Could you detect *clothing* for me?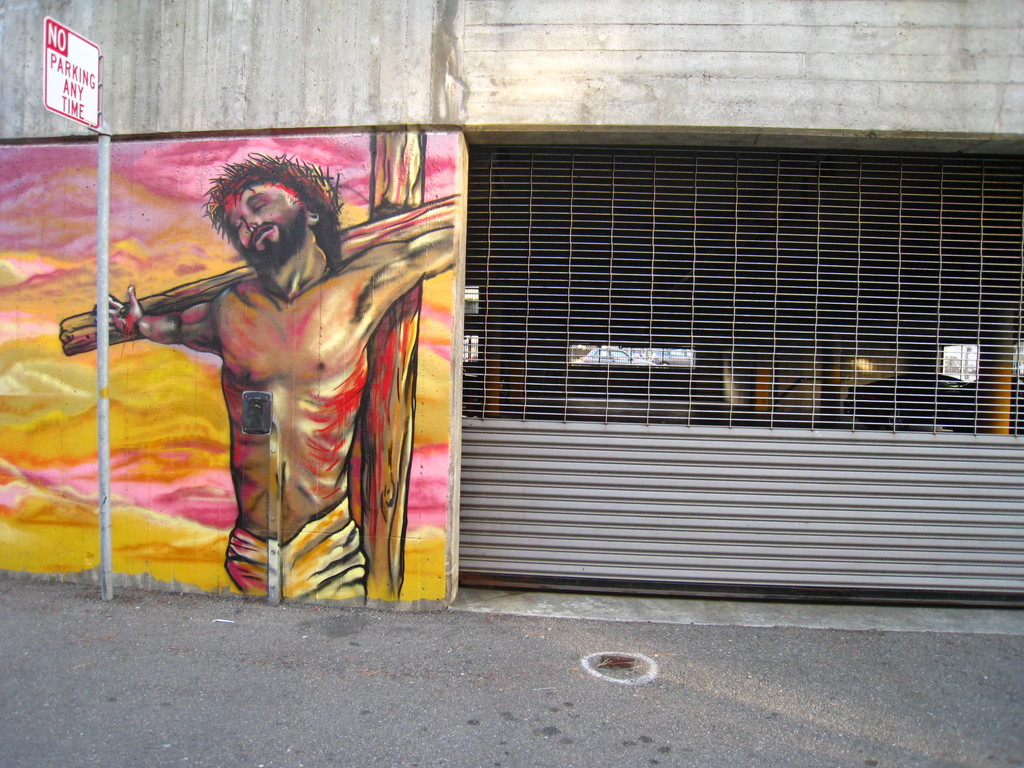
Detection result: bbox=[214, 500, 369, 607].
